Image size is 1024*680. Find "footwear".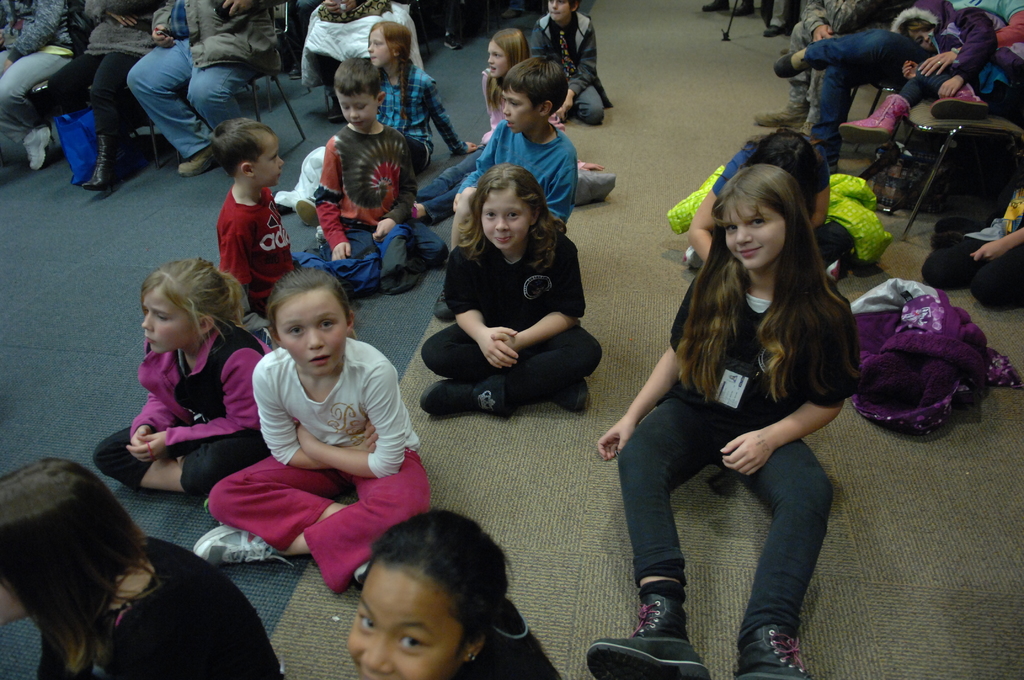
bbox=(926, 78, 989, 117).
